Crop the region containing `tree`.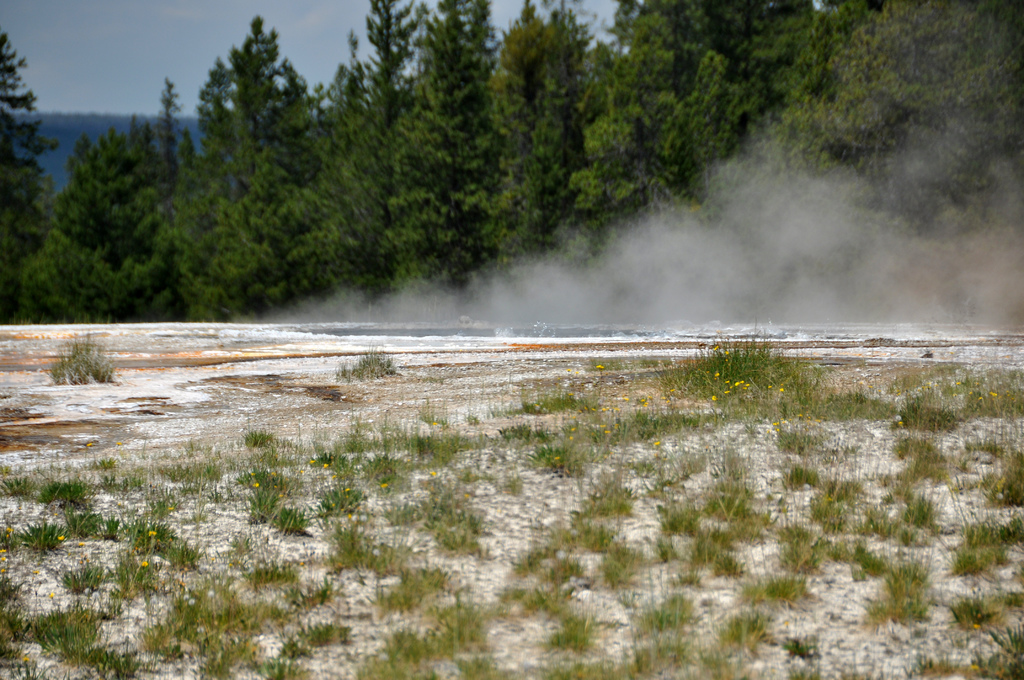
Crop region: pyautogui.locateOnScreen(168, 2, 317, 258).
